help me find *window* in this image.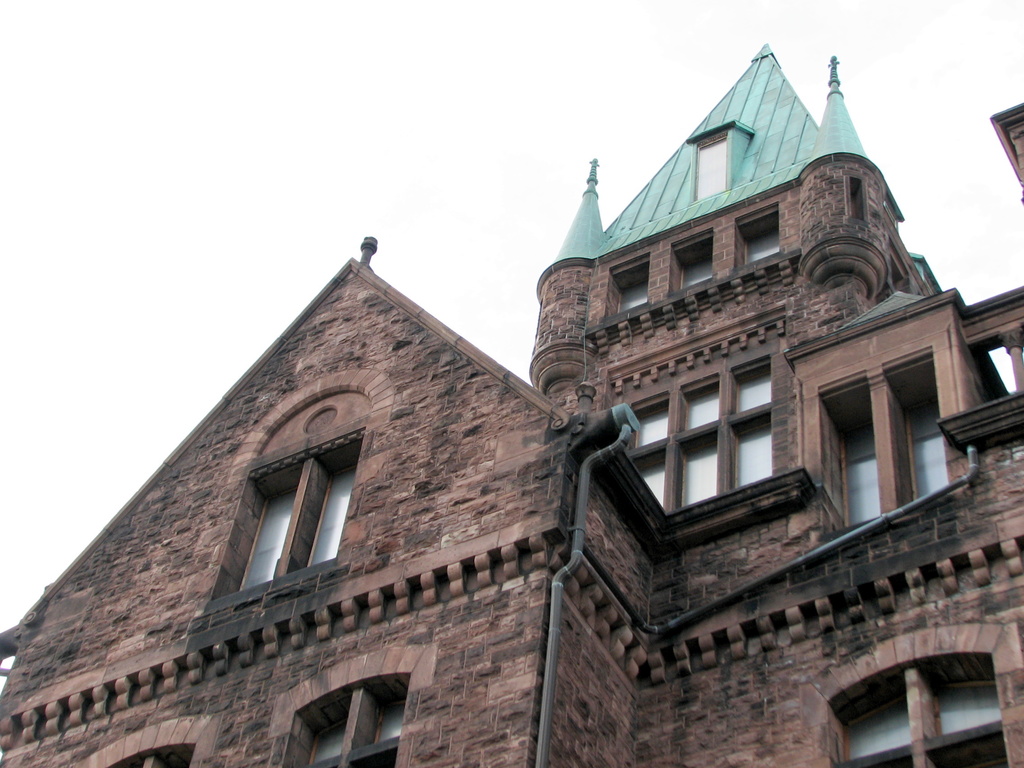
Found it: <box>845,177,863,223</box>.
